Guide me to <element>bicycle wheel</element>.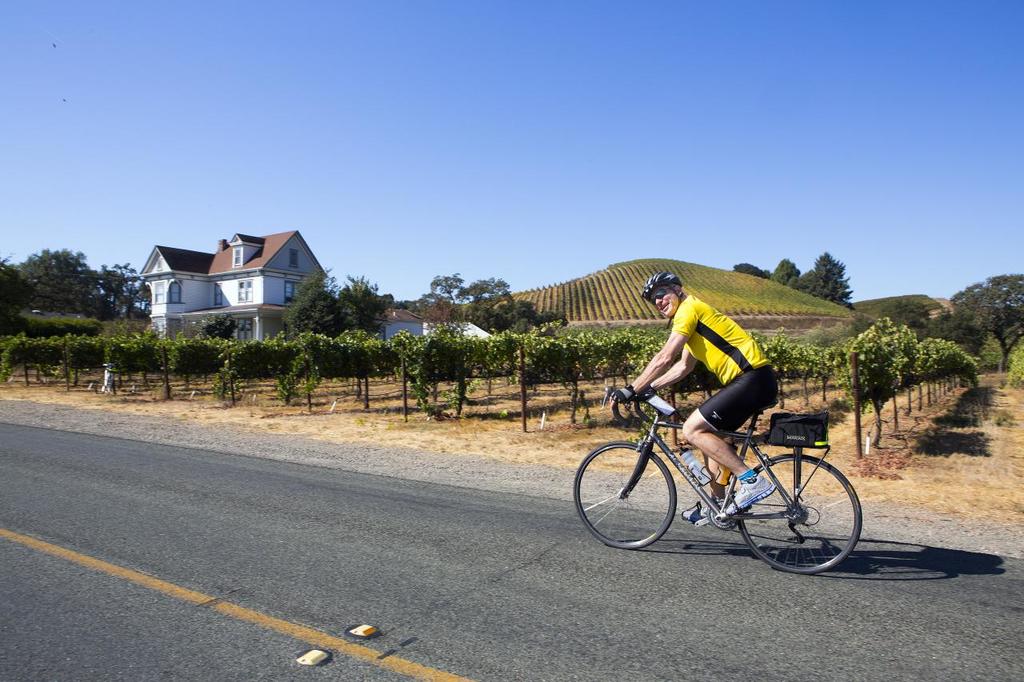
Guidance: <box>752,457,860,573</box>.
